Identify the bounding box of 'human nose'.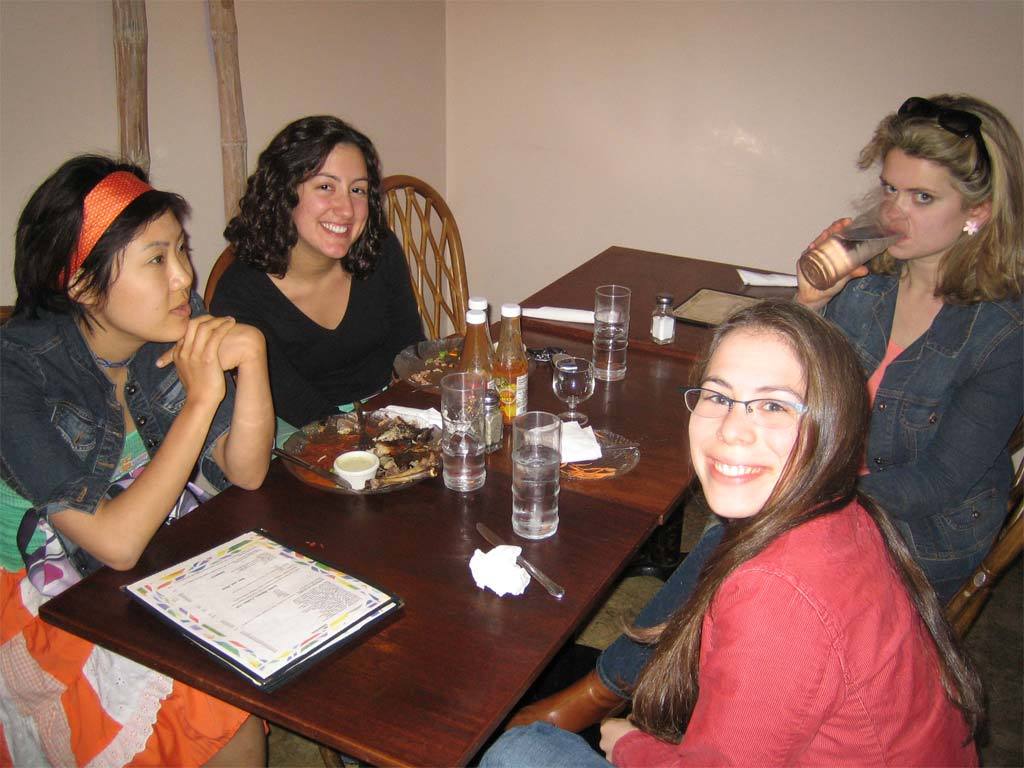
889,195,907,216.
